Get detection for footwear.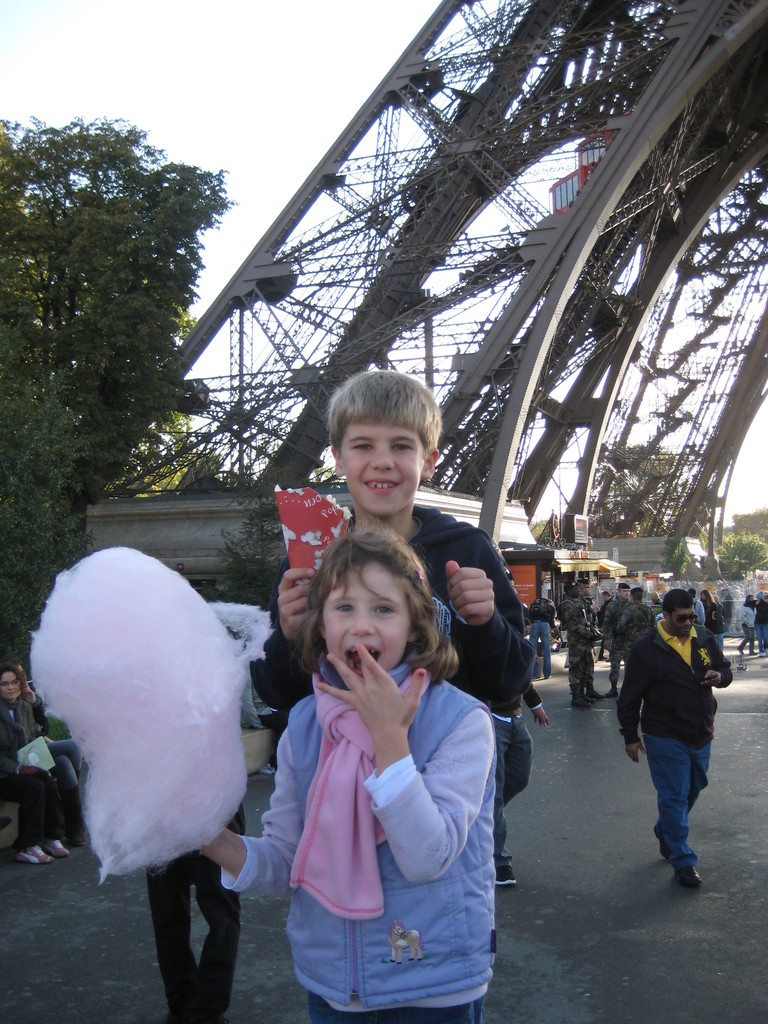
Detection: [19,845,62,870].
